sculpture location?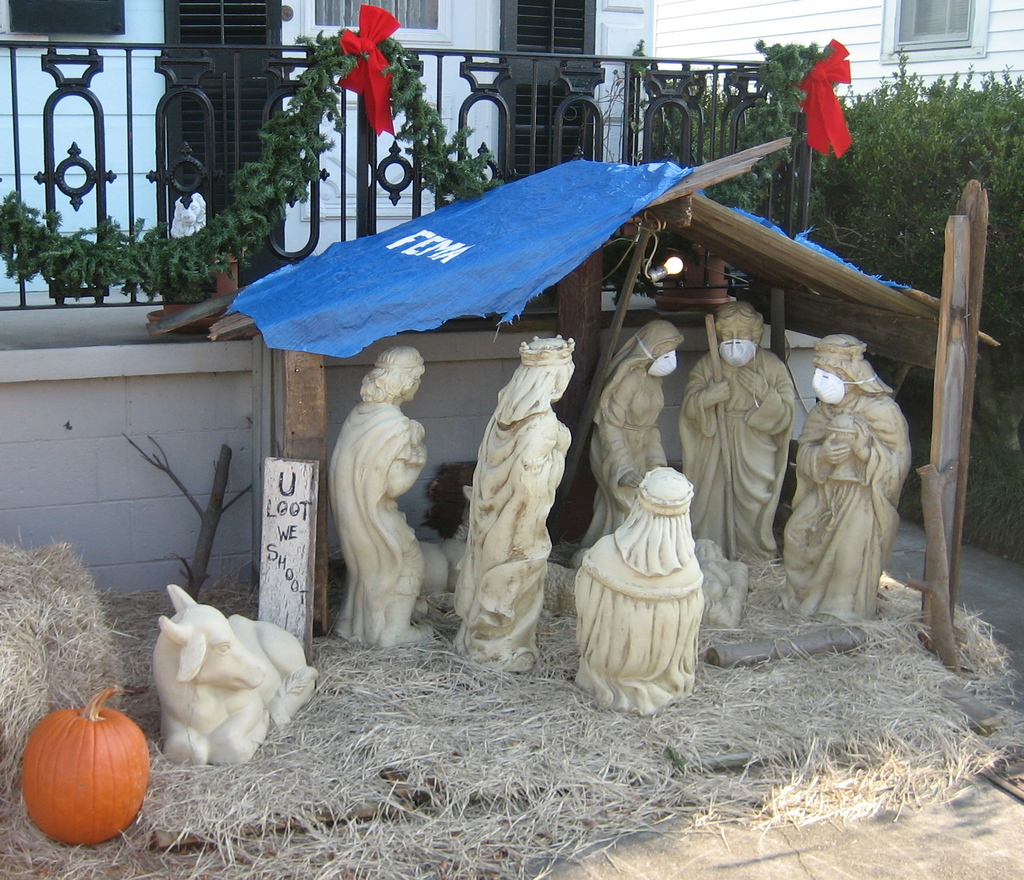
BBox(576, 466, 703, 714)
